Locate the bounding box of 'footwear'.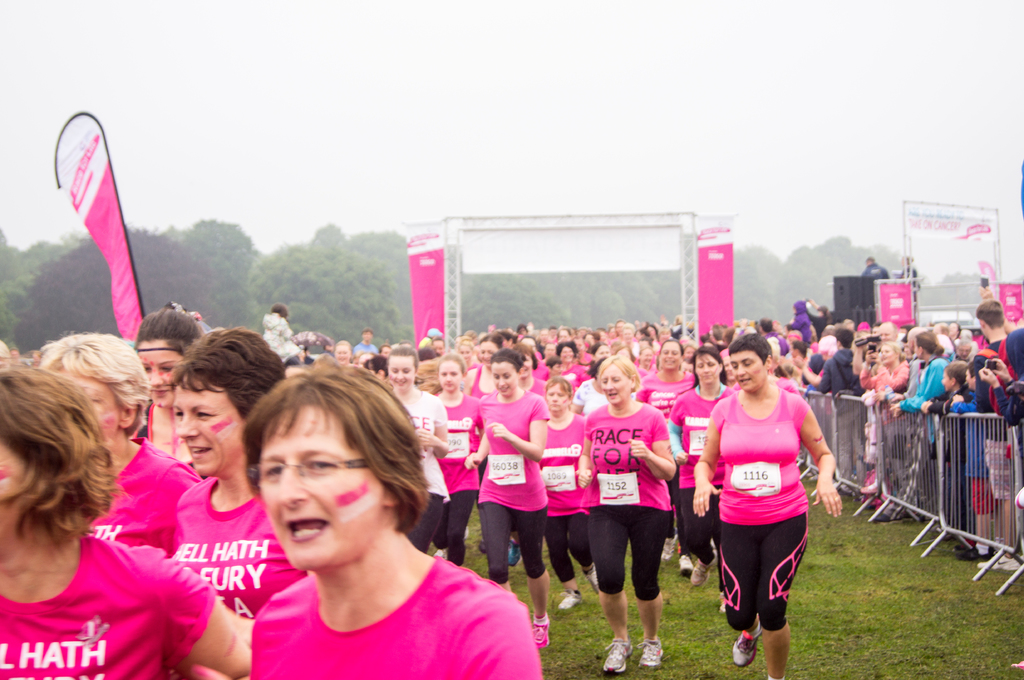
Bounding box: region(638, 639, 663, 668).
